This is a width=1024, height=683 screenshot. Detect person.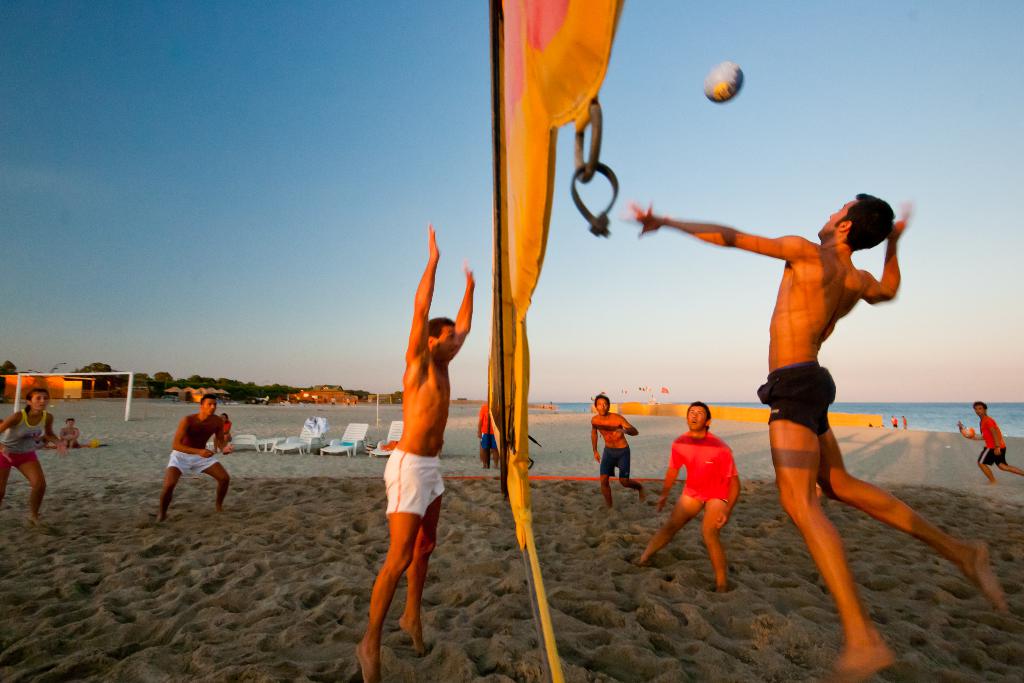
[56, 409, 81, 447].
